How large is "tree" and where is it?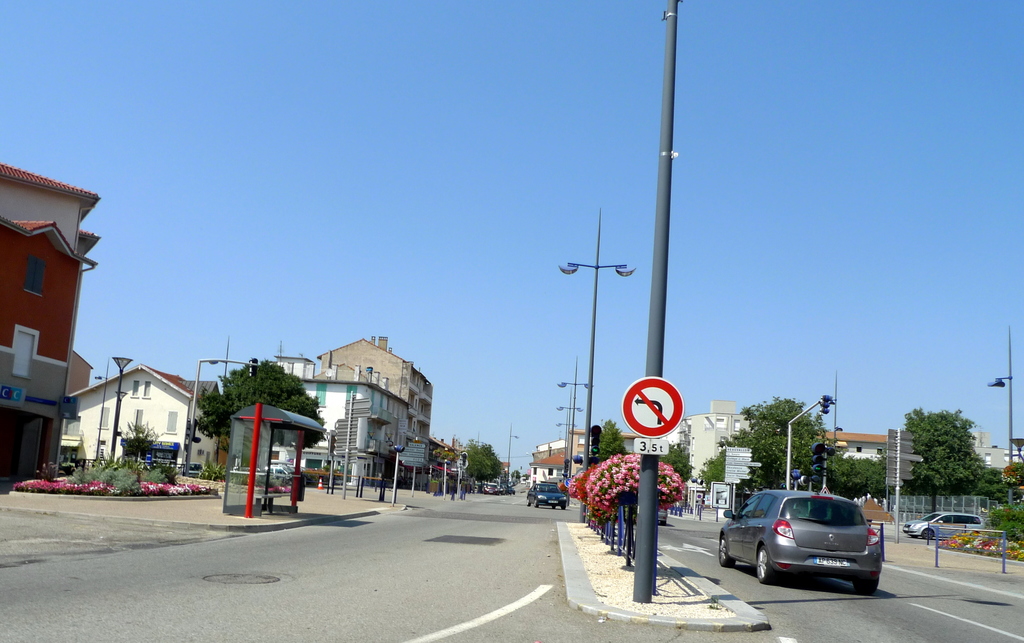
Bounding box: (left=118, top=412, right=163, bottom=486).
